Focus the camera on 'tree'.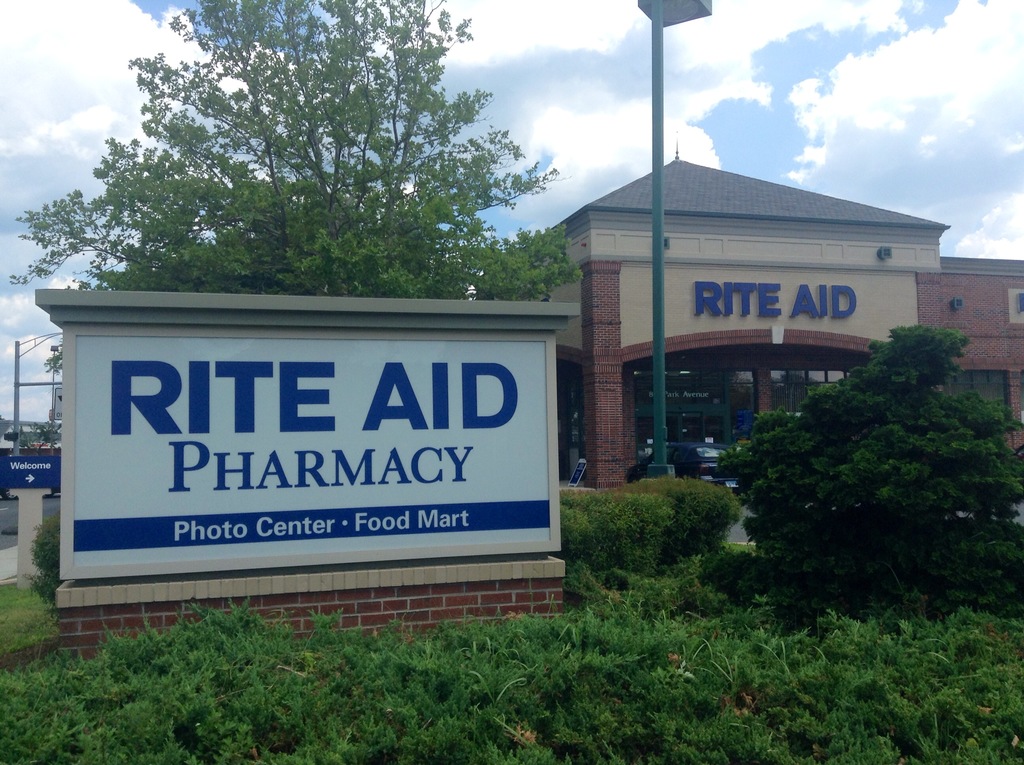
Focus region: l=60, t=36, r=564, b=307.
